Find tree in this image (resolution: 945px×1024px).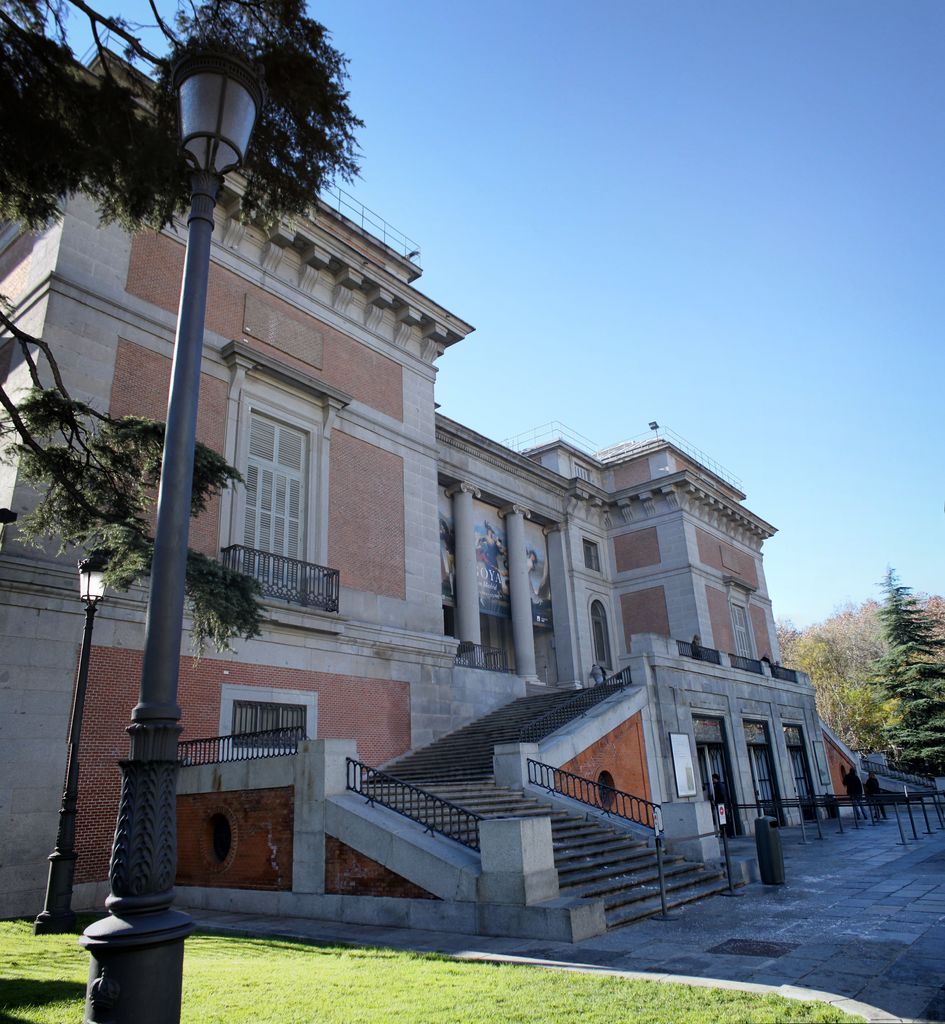
[0, 0, 368, 669].
